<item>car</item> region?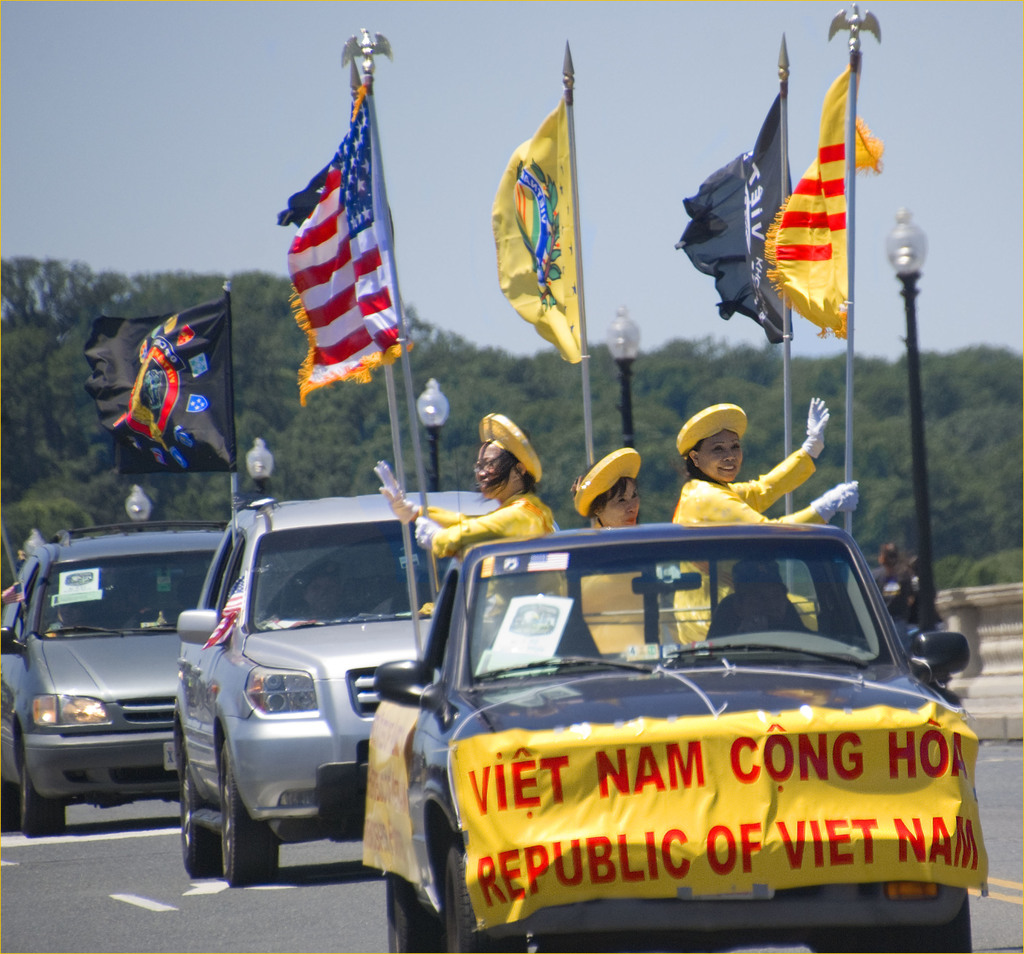
172 485 555 887
